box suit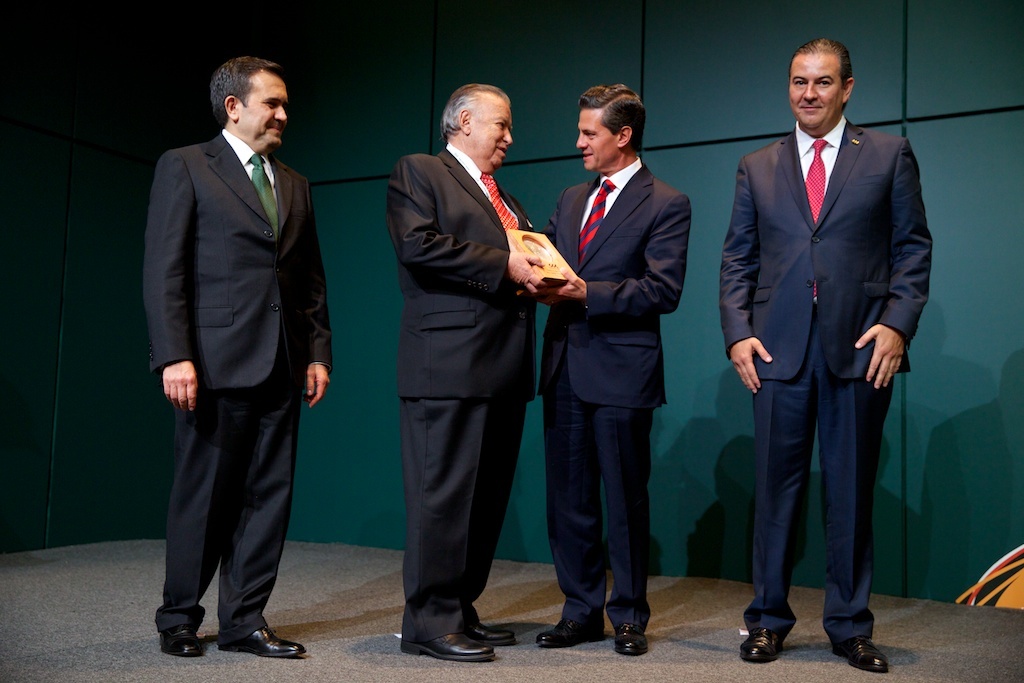
[378,141,539,643]
